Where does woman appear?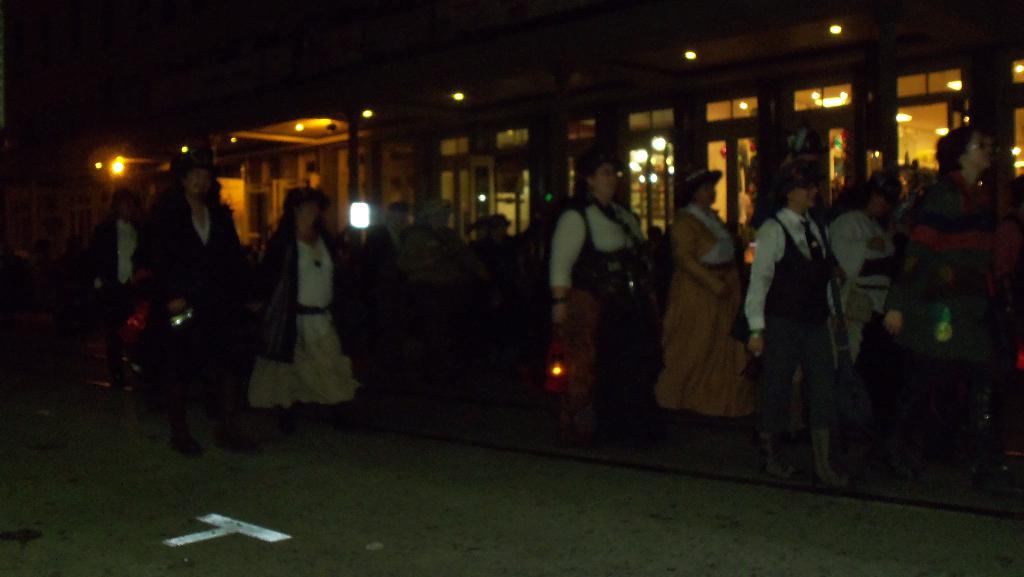
Appears at 548/162/660/430.
